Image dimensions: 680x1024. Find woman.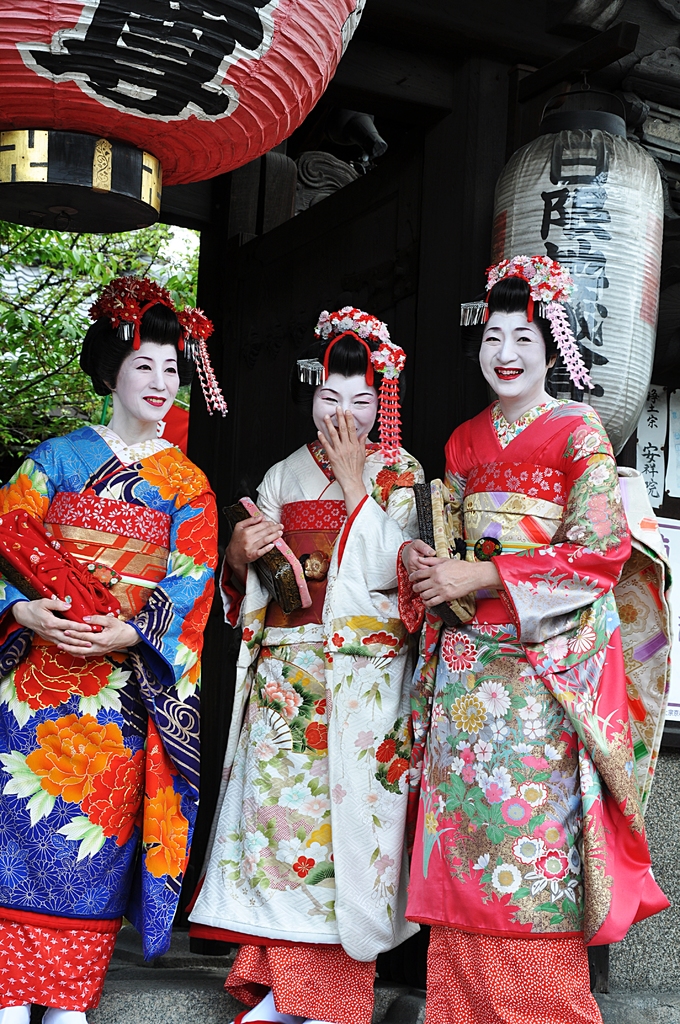
(left=0, top=273, right=234, bottom=1023).
